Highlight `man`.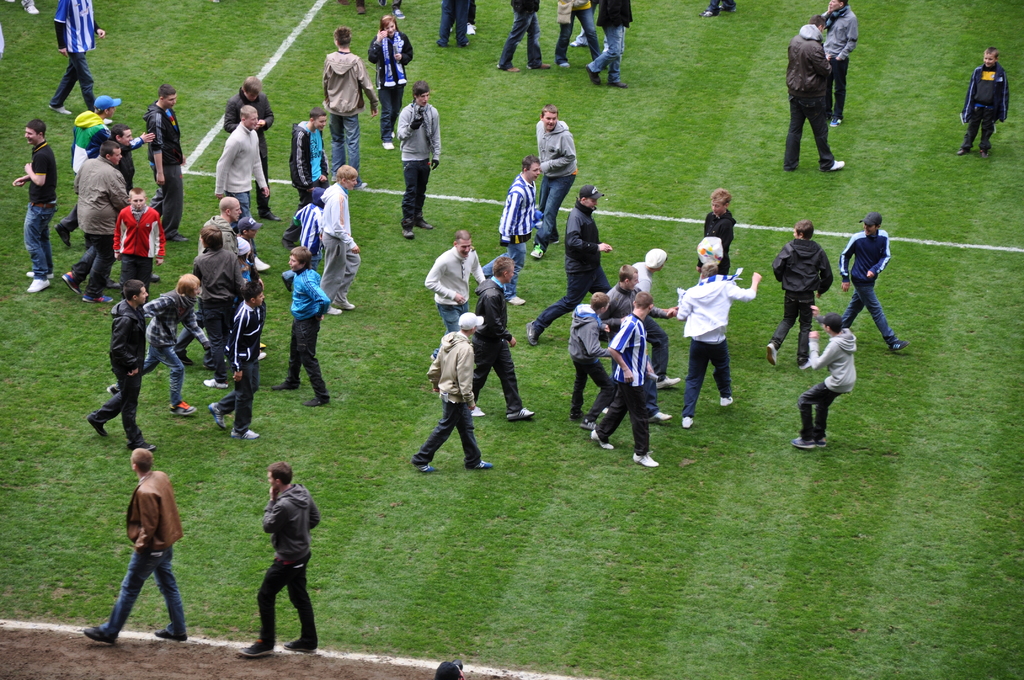
Highlighted region: (601,261,672,321).
